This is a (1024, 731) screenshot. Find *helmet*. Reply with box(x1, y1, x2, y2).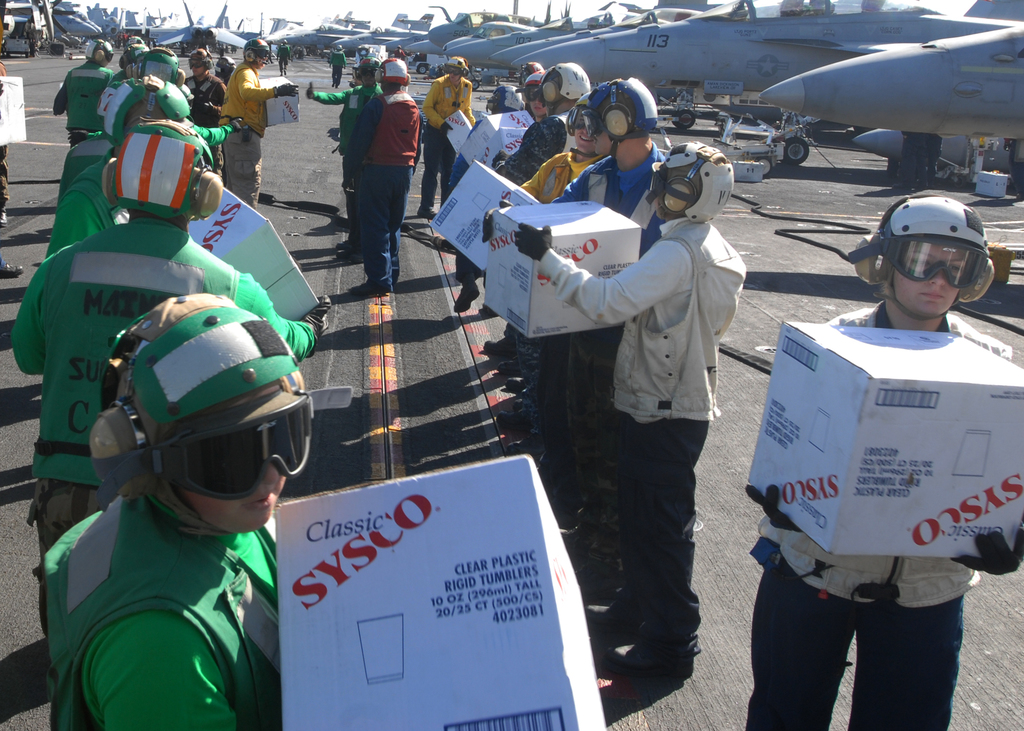
box(100, 122, 225, 230).
